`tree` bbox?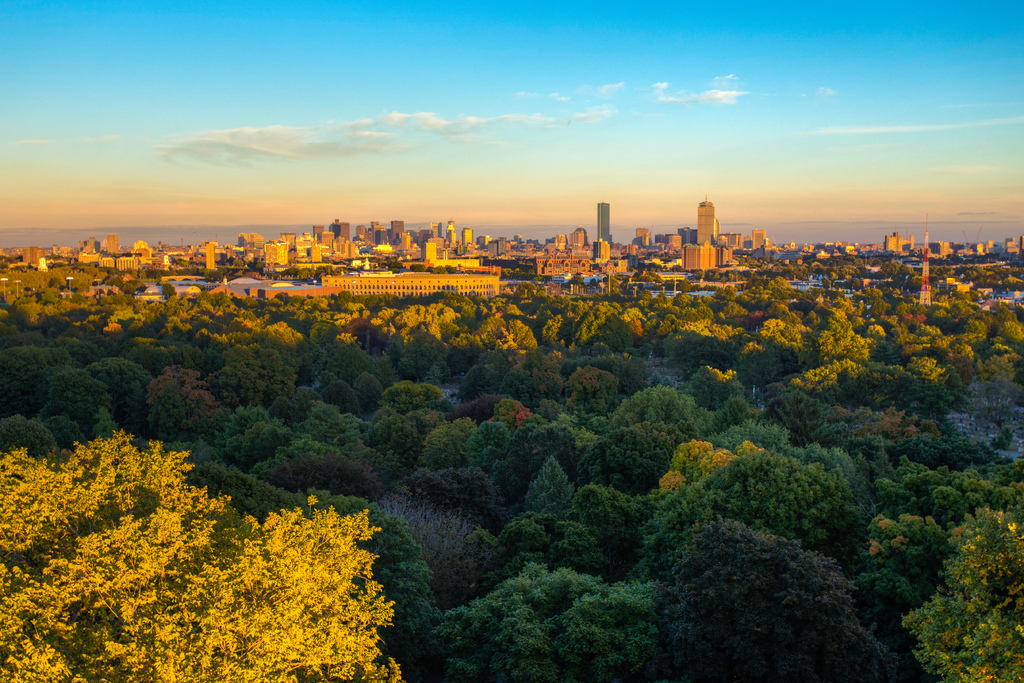
104 293 178 350
